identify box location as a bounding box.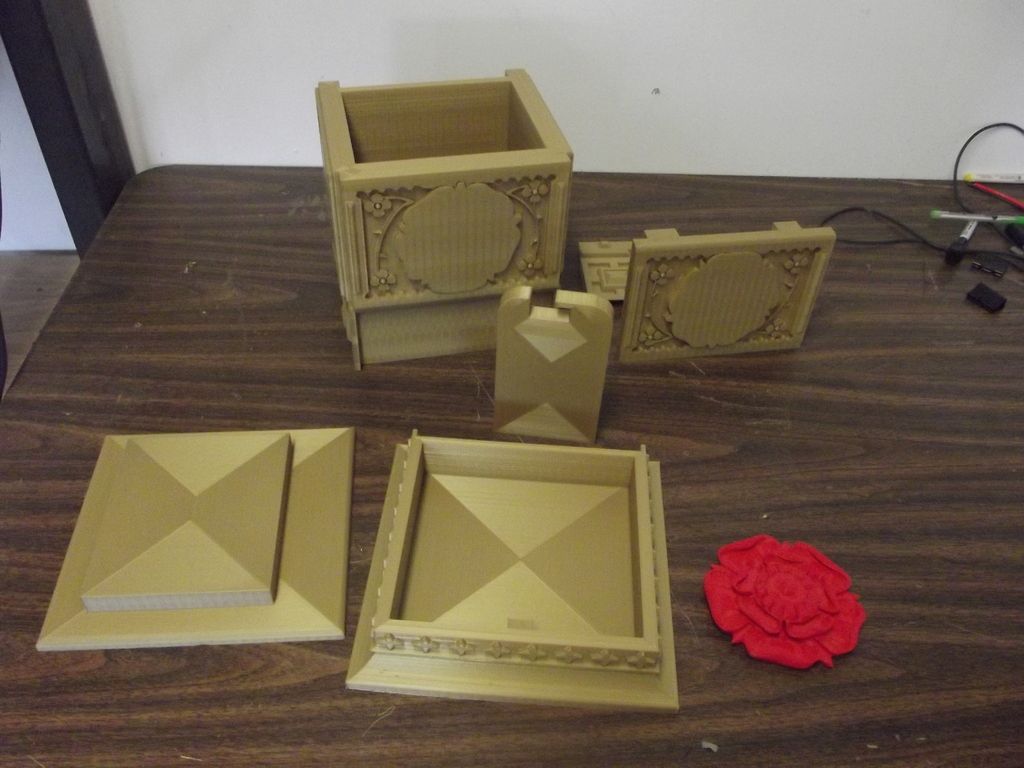
(x1=310, y1=70, x2=588, y2=359).
